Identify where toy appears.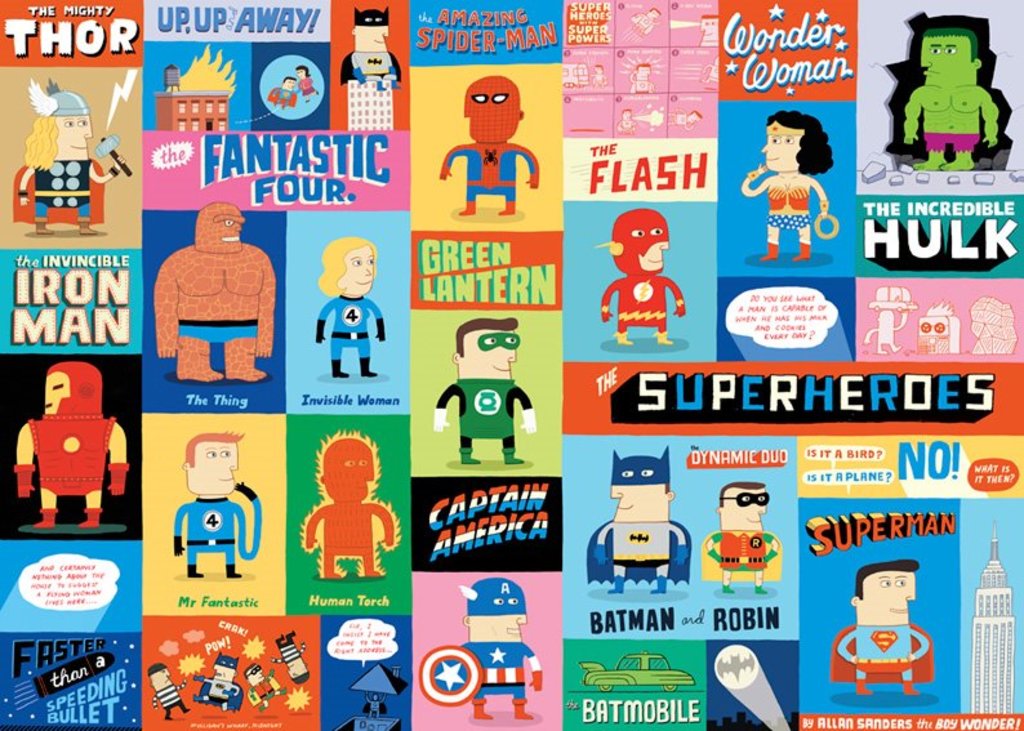
Appears at 298/66/321/102.
